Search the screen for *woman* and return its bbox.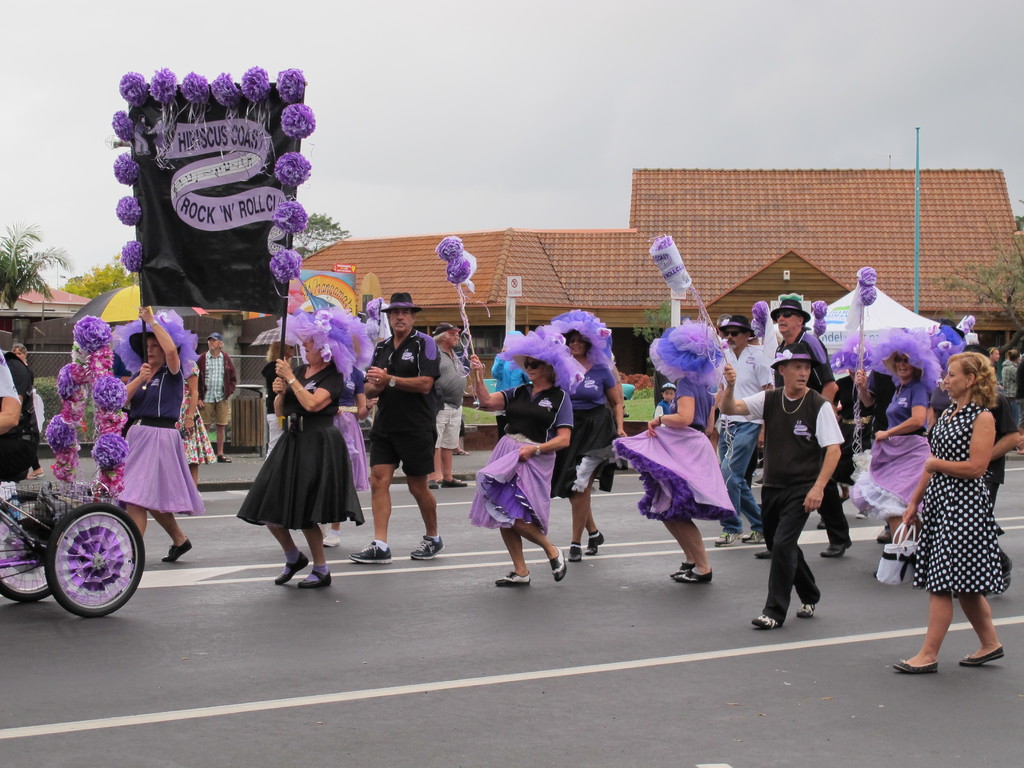
Found: bbox=[111, 304, 212, 563].
